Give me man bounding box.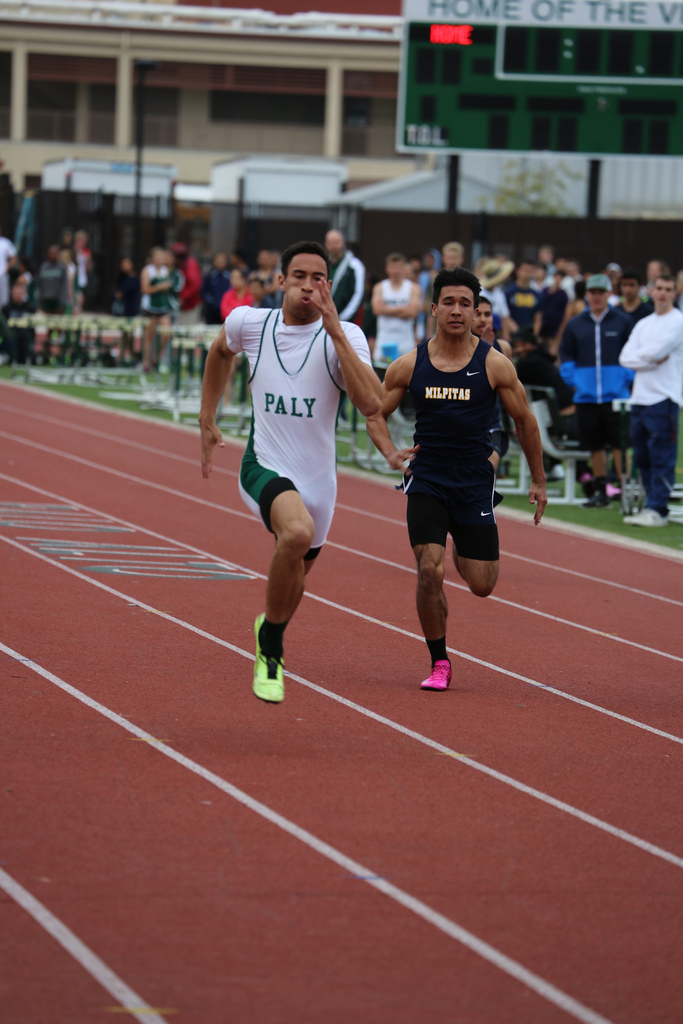
[208, 232, 393, 705].
